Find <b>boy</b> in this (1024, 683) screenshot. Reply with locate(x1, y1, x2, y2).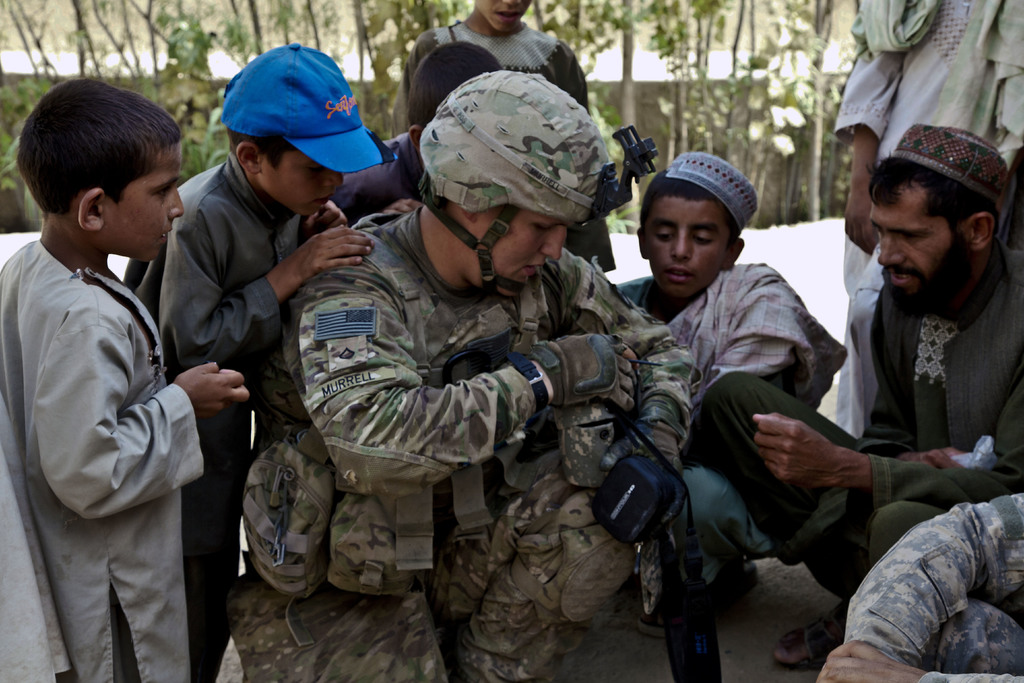
locate(605, 152, 845, 641).
